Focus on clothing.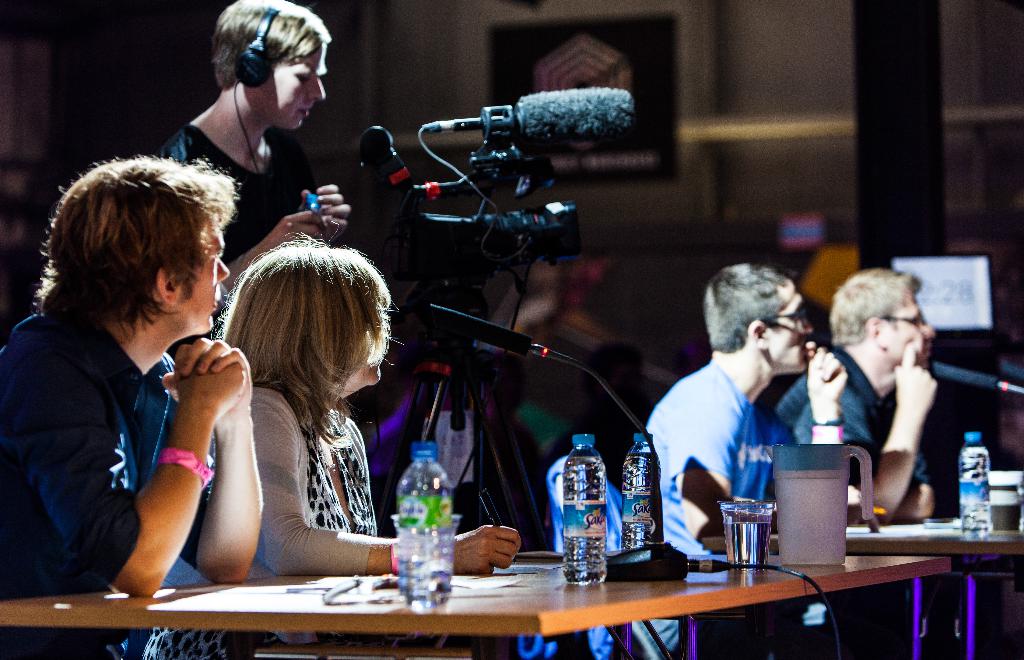
Focused at 147:368:387:659.
